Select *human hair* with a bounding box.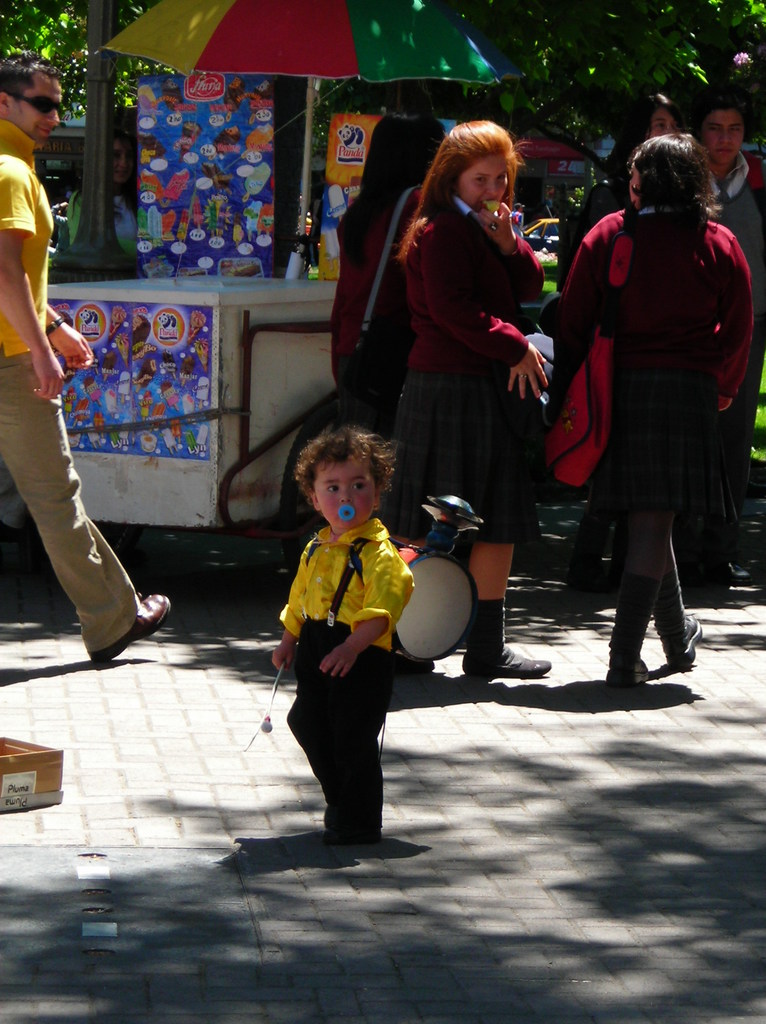
bbox(689, 99, 748, 147).
